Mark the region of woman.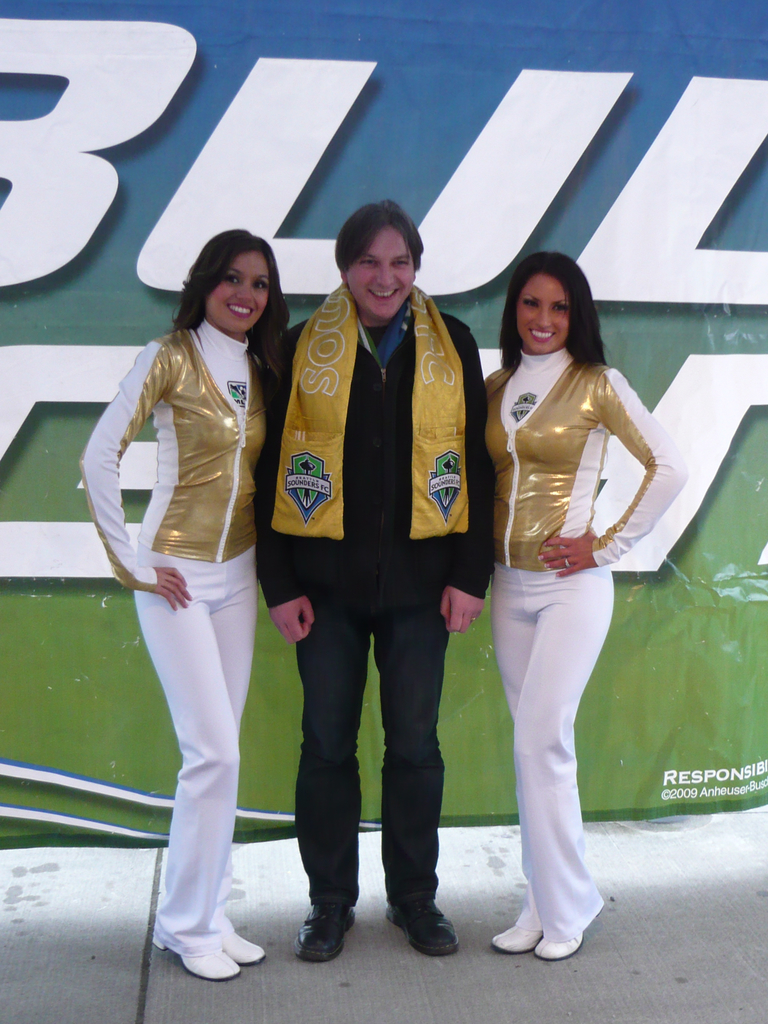
Region: l=461, t=234, r=680, b=924.
